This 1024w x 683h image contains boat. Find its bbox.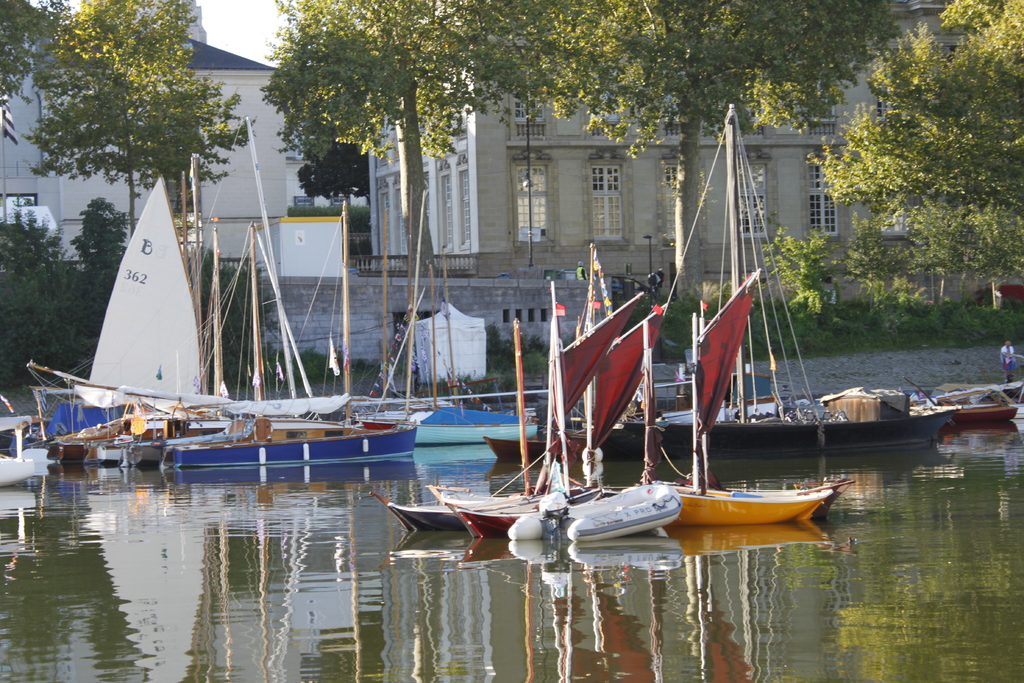
x1=371, y1=322, x2=550, y2=529.
